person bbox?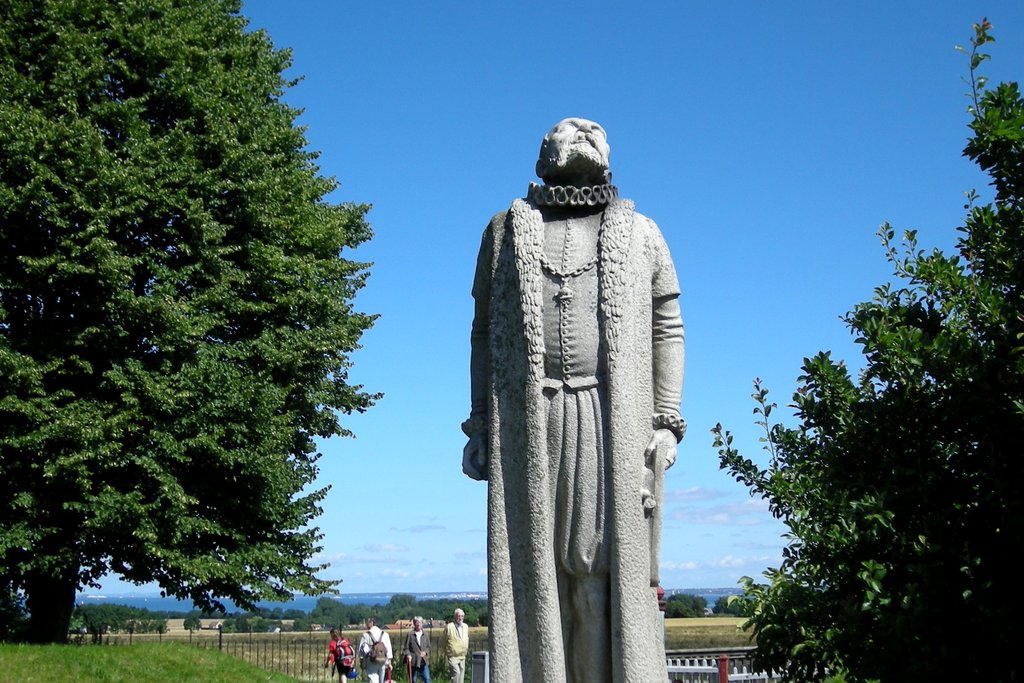
pyautogui.locateOnScreen(323, 625, 357, 682)
